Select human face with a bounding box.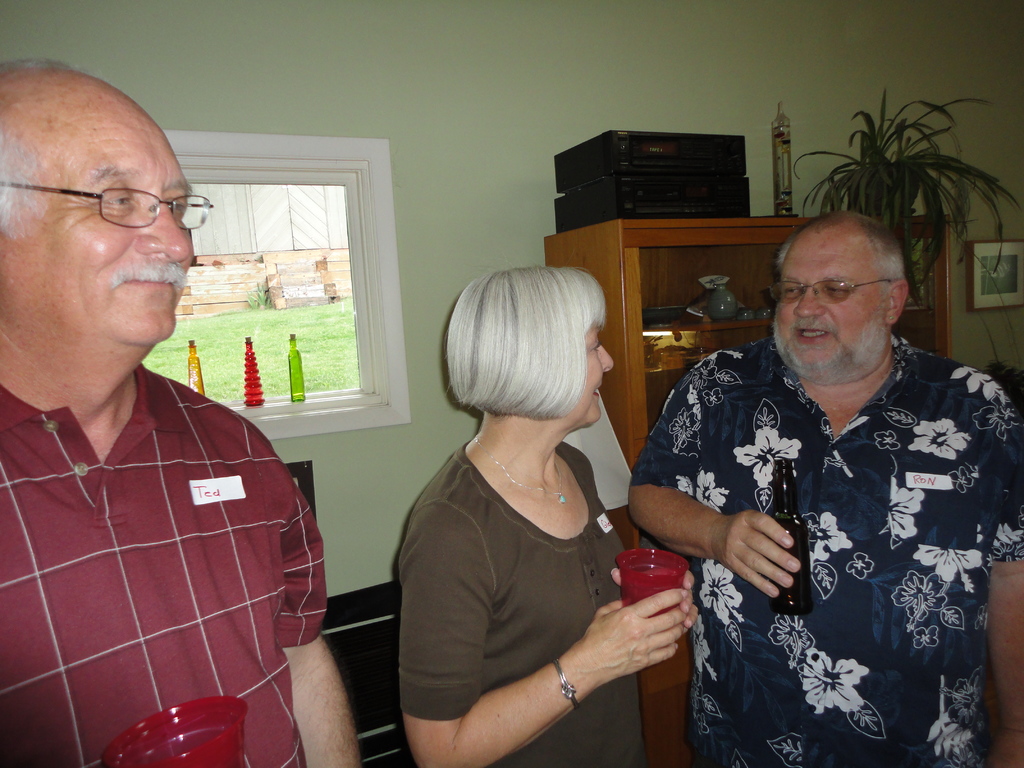
crop(568, 319, 611, 429).
